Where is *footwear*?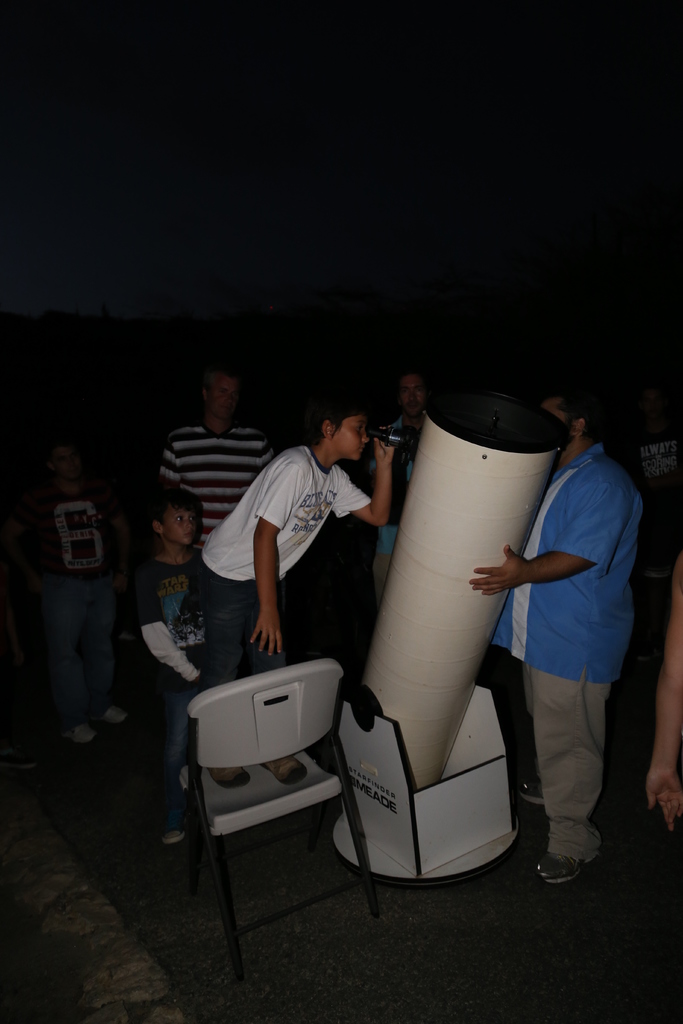
106 707 124 721.
